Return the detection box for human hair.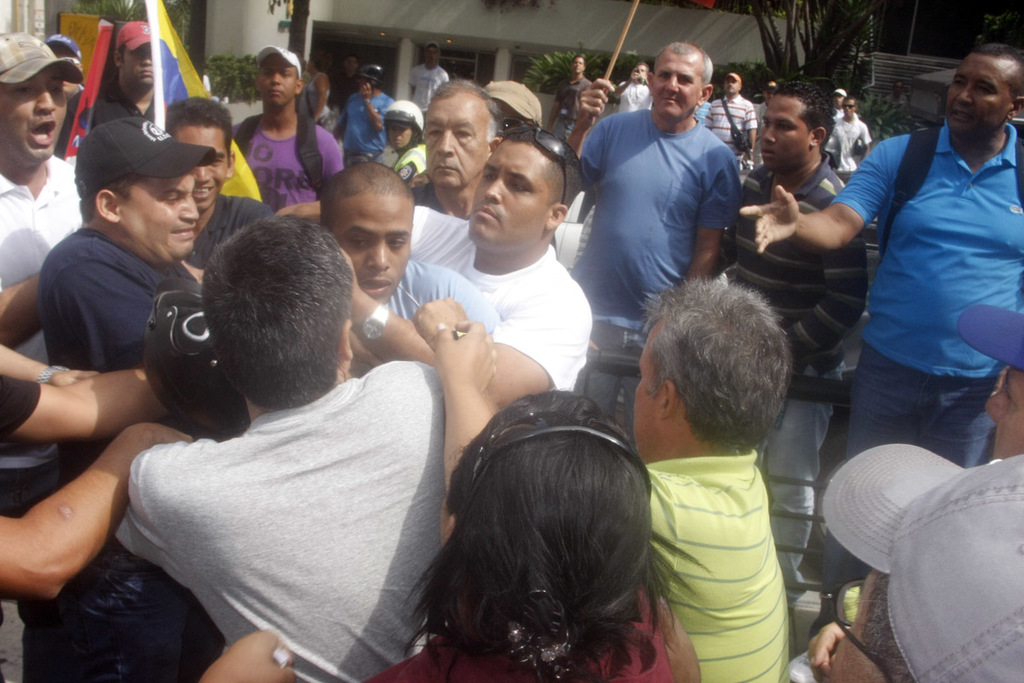
<box>317,161,413,236</box>.
